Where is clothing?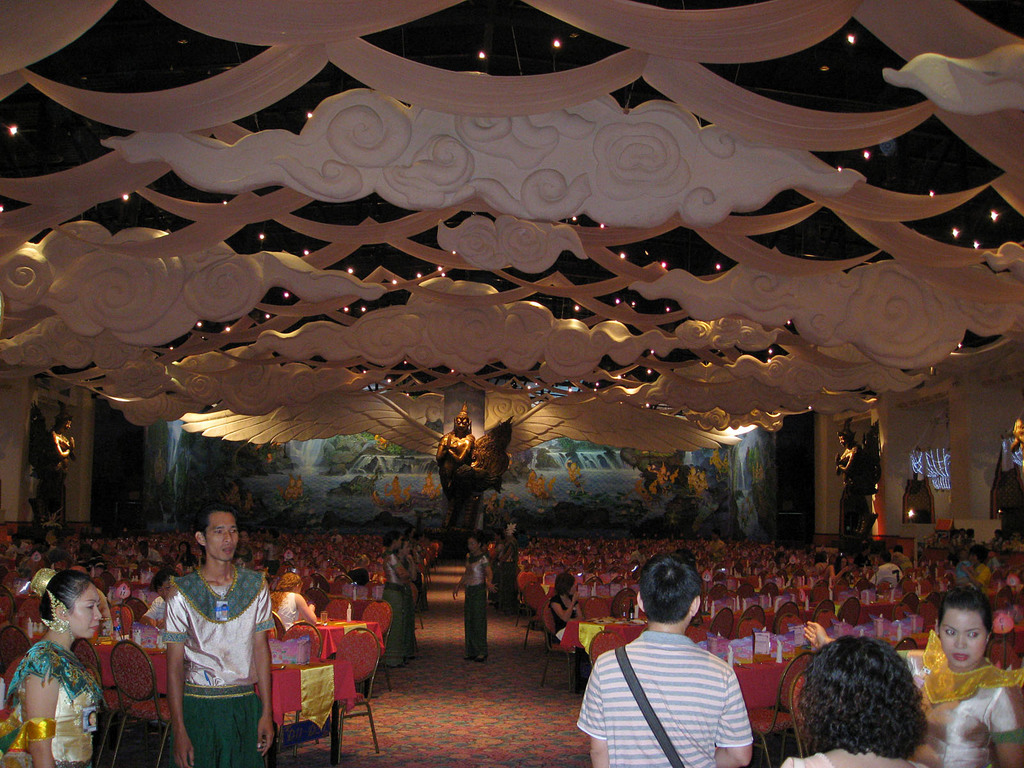
(578, 634, 755, 767).
